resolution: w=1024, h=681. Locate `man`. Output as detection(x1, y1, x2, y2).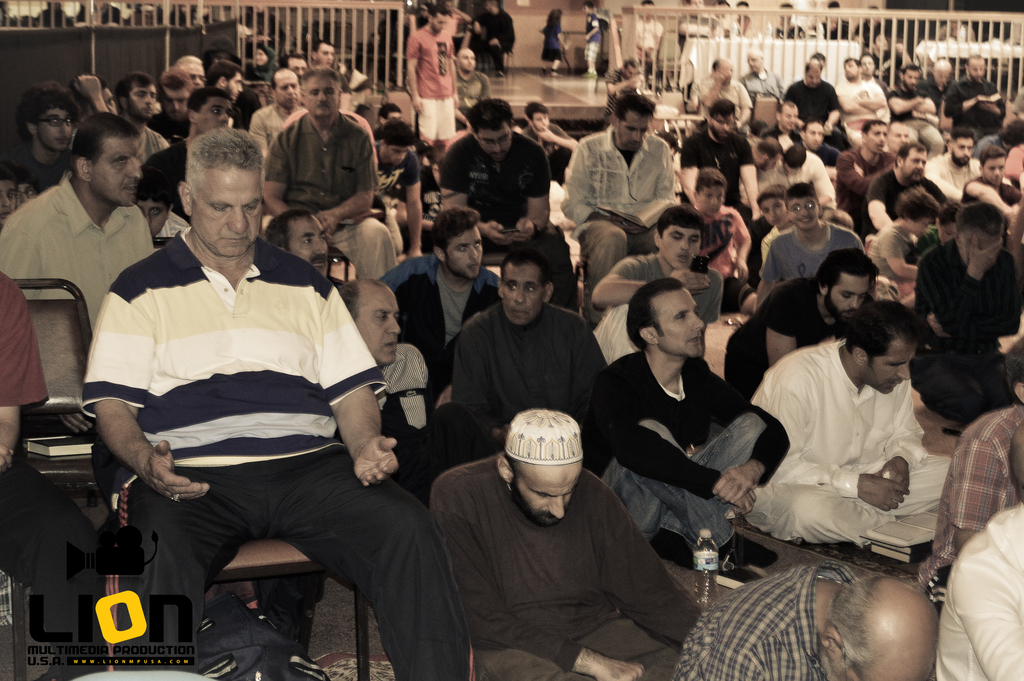
detection(578, 281, 796, 586).
